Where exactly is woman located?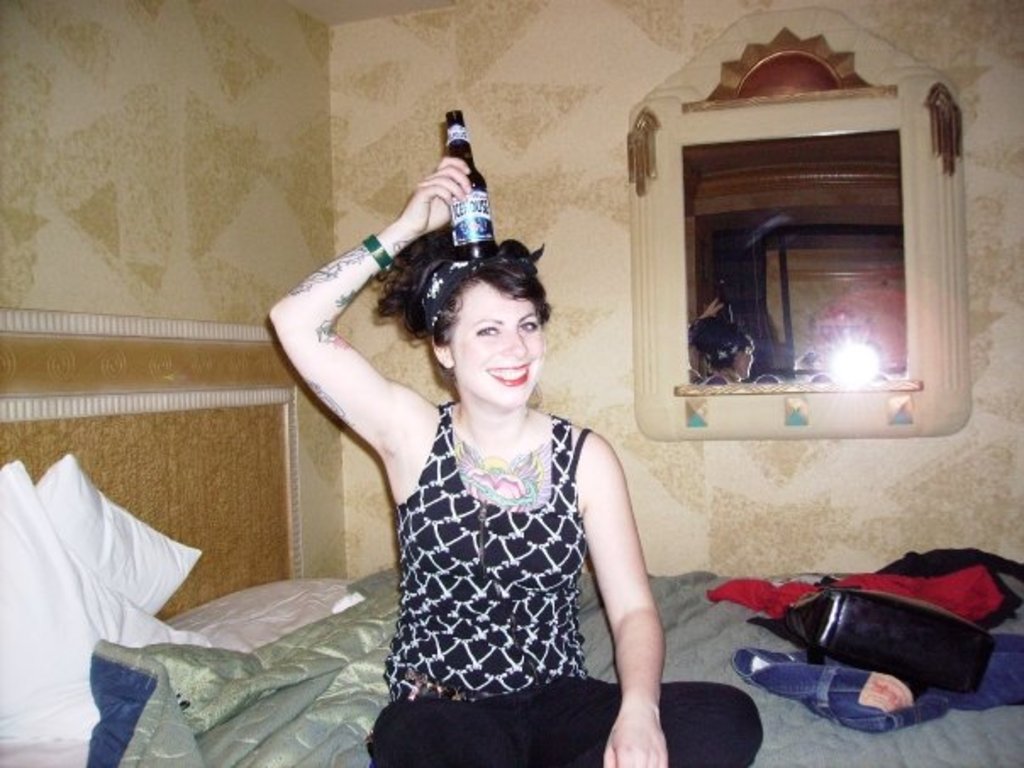
Its bounding box is left=336, top=181, right=671, bottom=748.
